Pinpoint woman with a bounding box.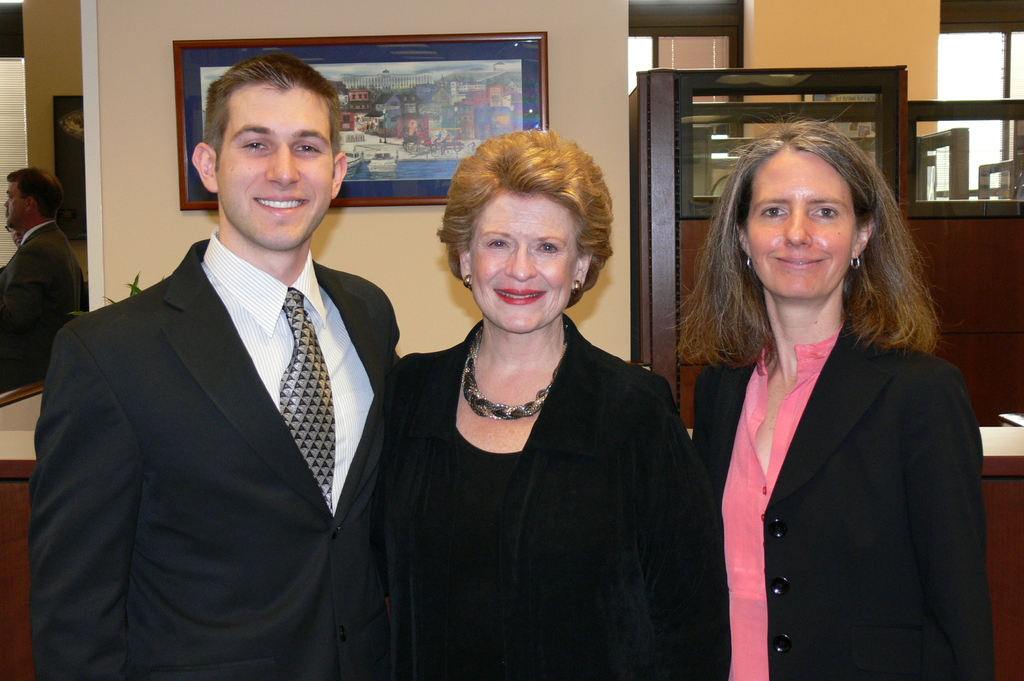
{"left": 376, "top": 124, "right": 689, "bottom": 680}.
